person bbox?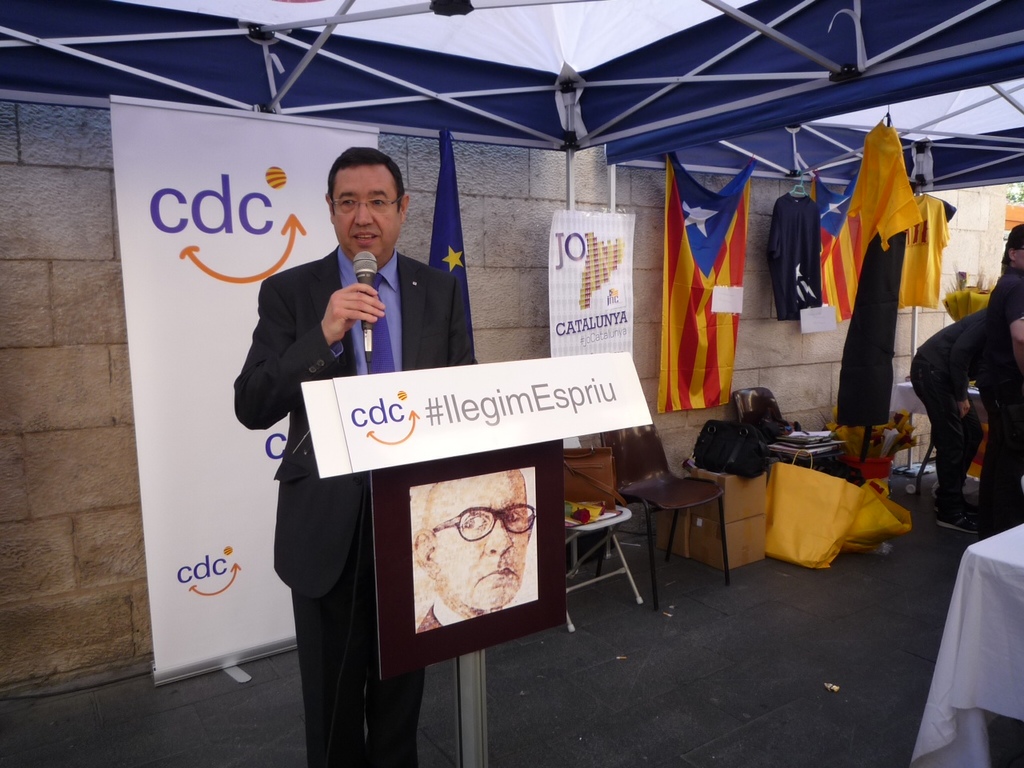
box=[971, 219, 1023, 532]
